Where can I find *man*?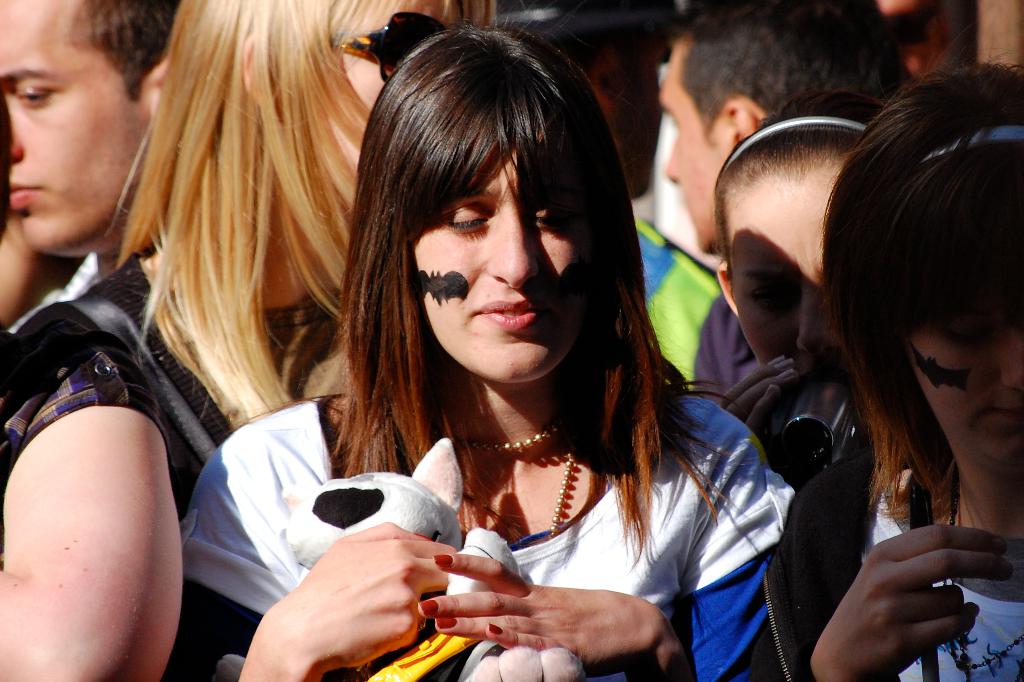
You can find it at box(776, 61, 1023, 672).
